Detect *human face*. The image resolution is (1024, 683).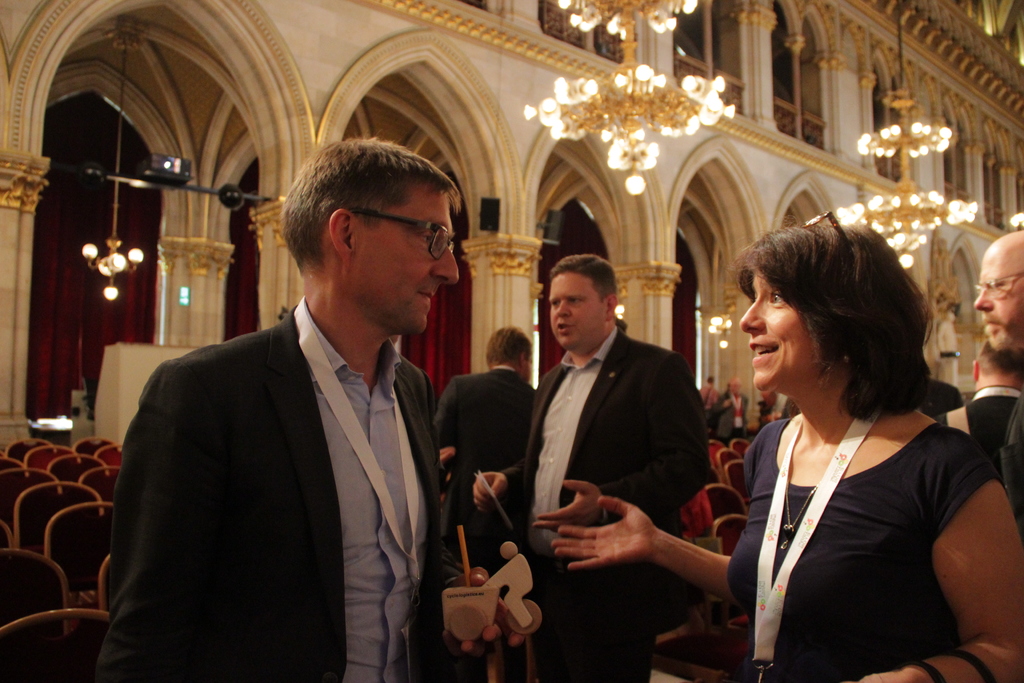
972,244,1023,360.
